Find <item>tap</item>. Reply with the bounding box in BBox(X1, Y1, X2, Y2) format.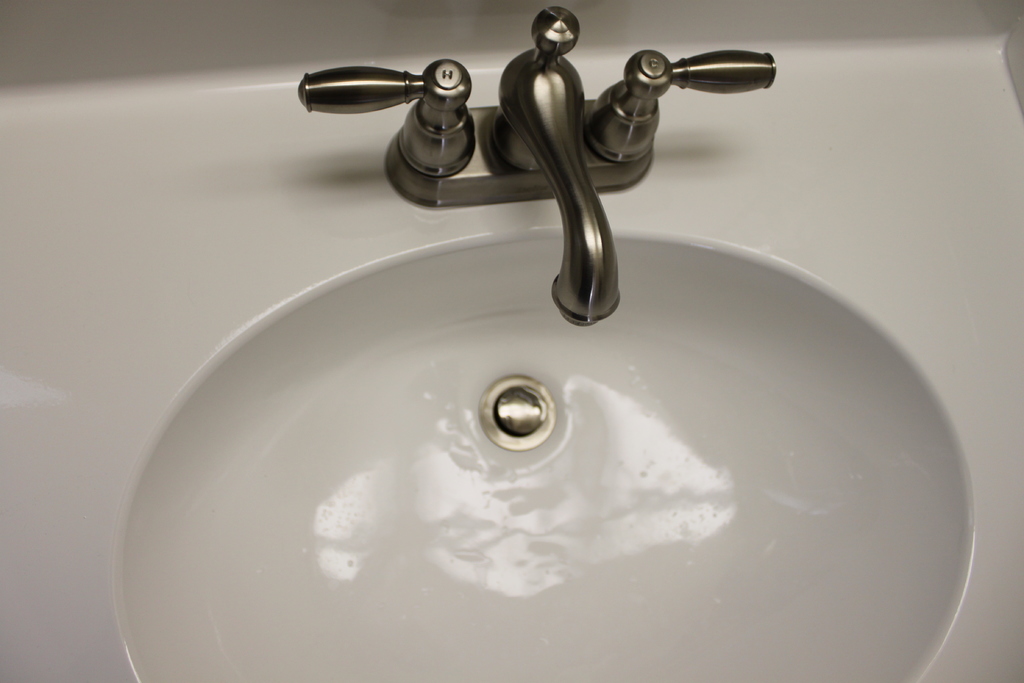
BBox(488, 6, 623, 332).
